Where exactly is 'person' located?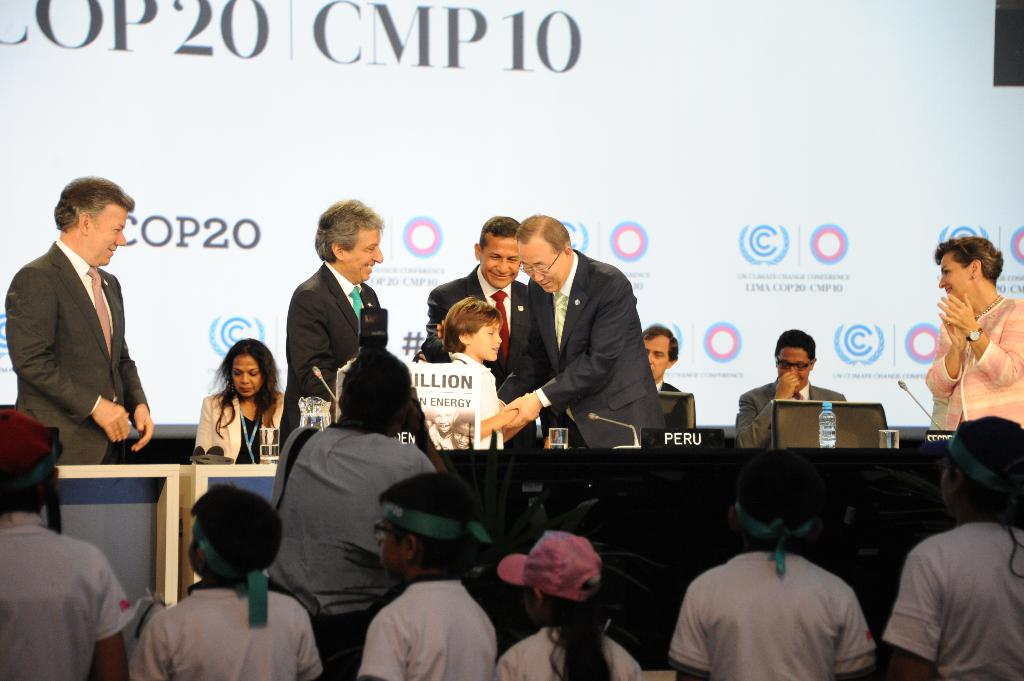
Its bounding box is [left=196, top=327, right=294, bottom=462].
